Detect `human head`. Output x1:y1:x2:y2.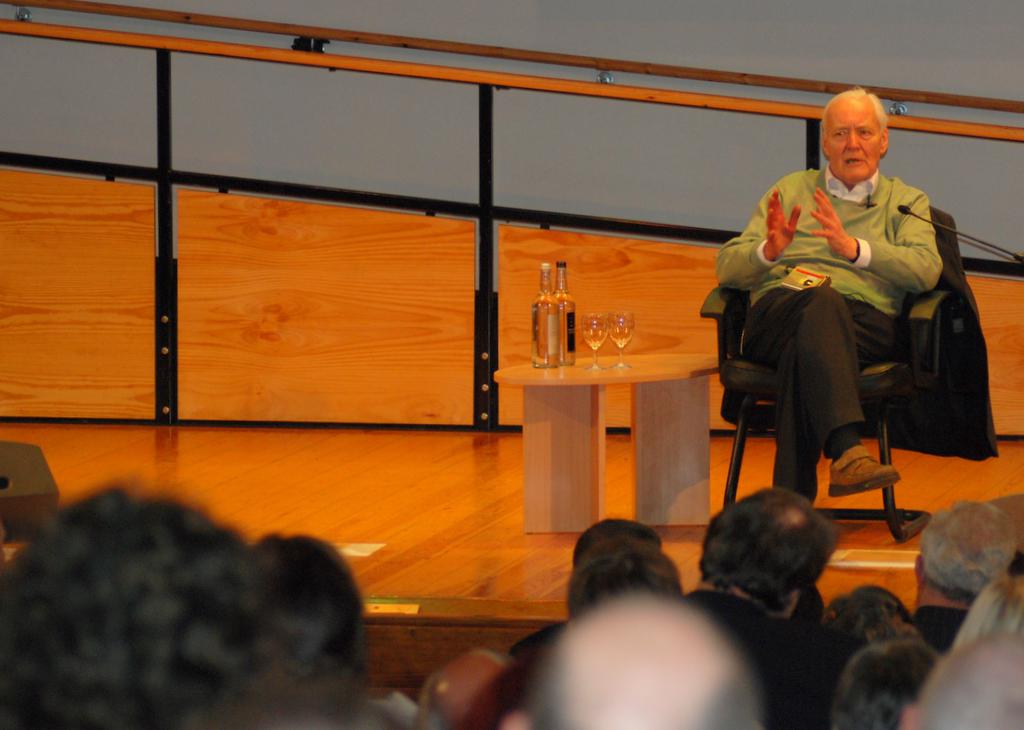
501:584:764:729.
